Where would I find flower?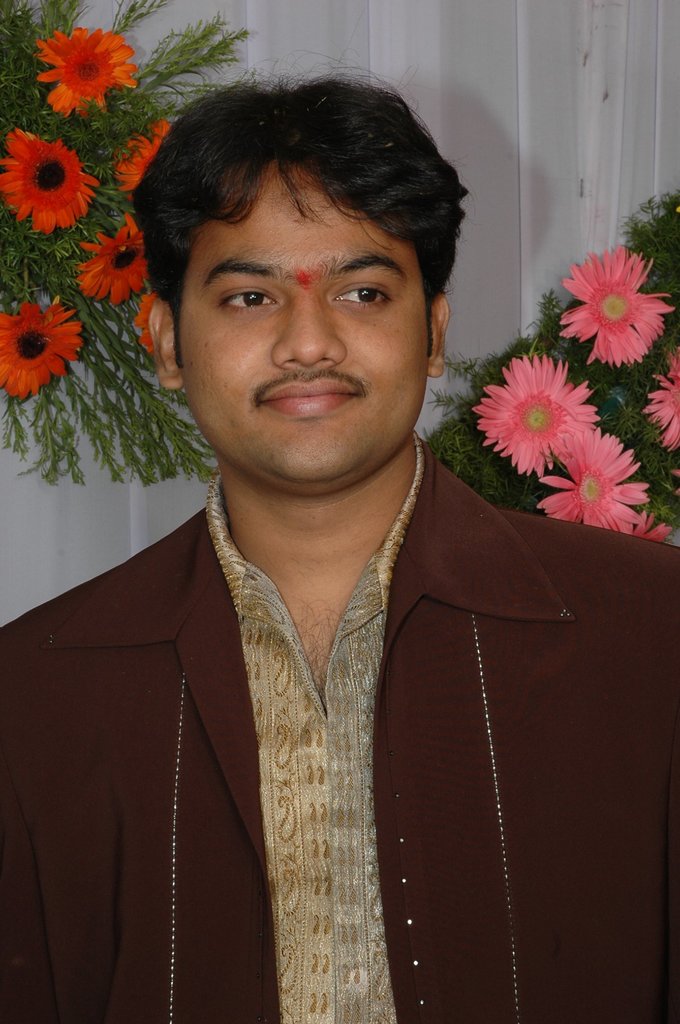
At bbox(109, 118, 172, 207).
